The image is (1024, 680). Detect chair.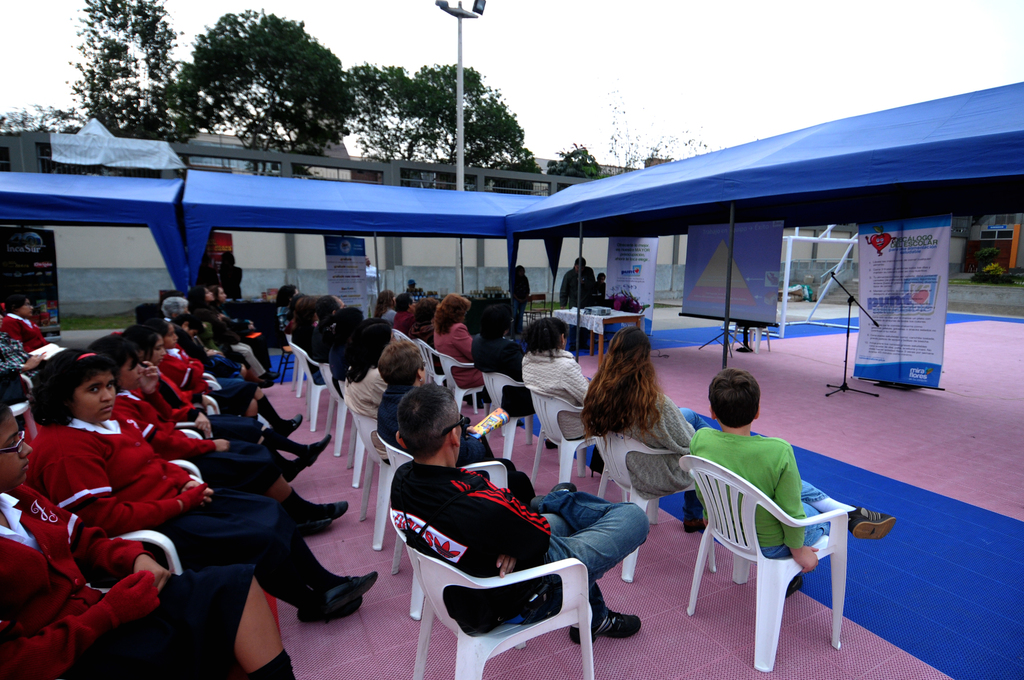
Detection: select_region(383, 430, 497, 618).
